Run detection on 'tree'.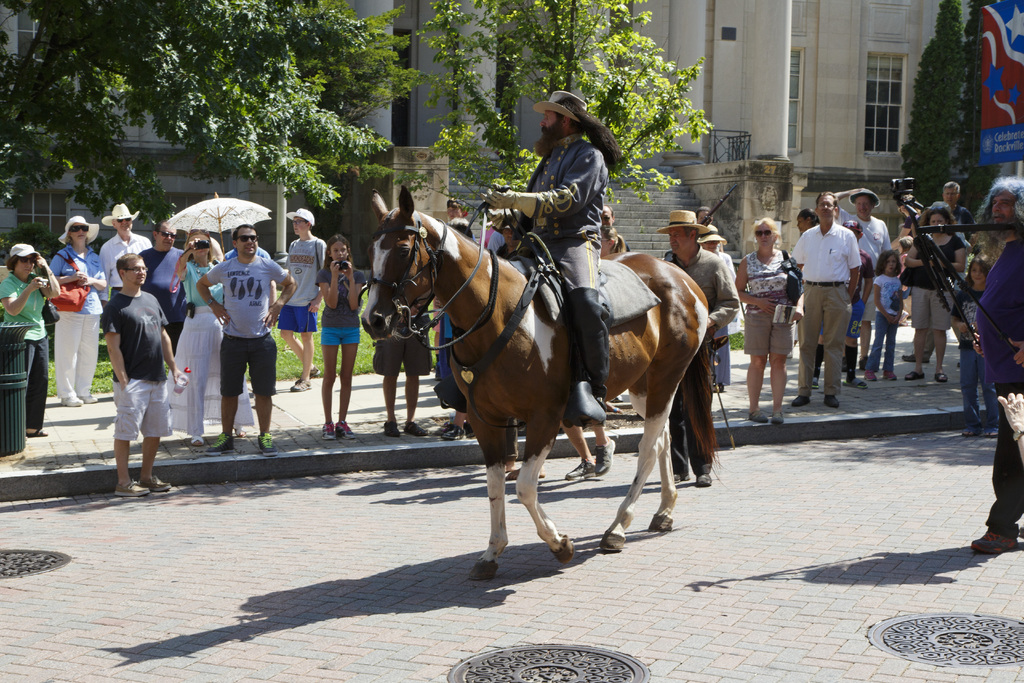
Result: 402 0 714 226.
